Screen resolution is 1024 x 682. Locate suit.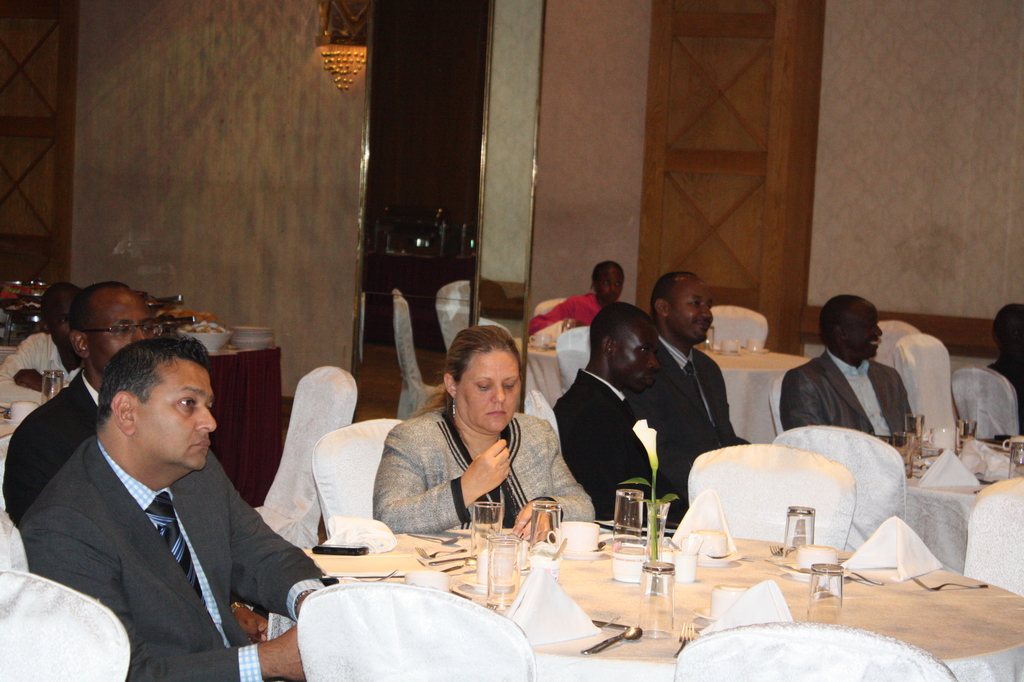
BBox(3, 369, 99, 524).
